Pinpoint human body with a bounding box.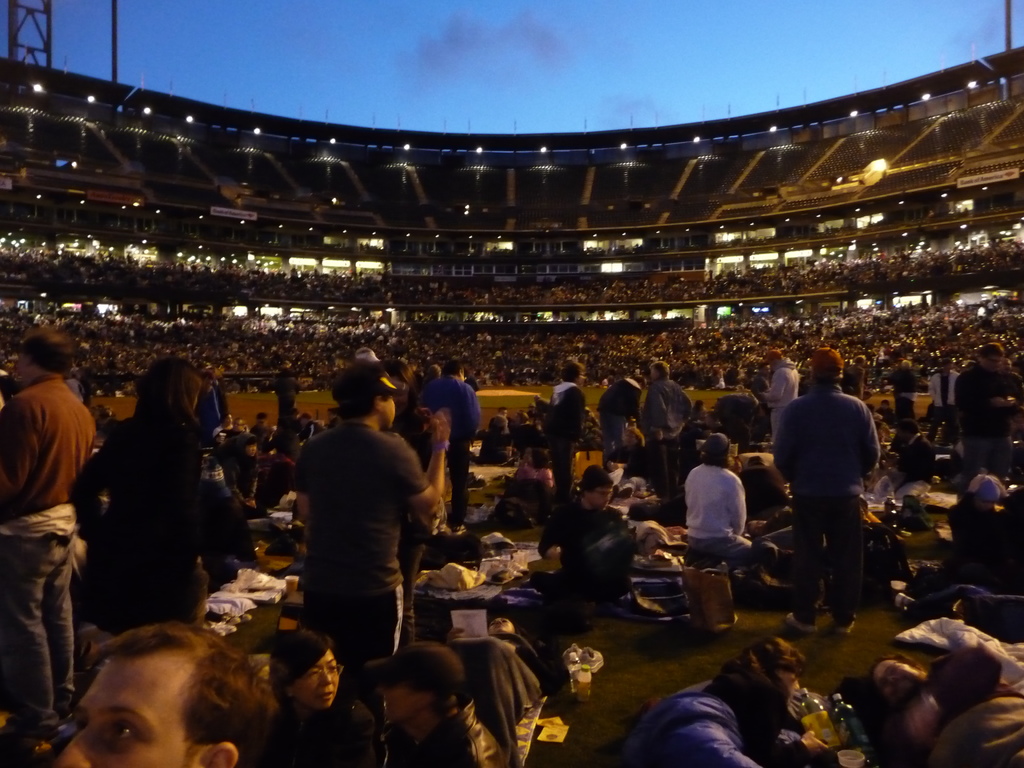
319, 284, 329, 294.
